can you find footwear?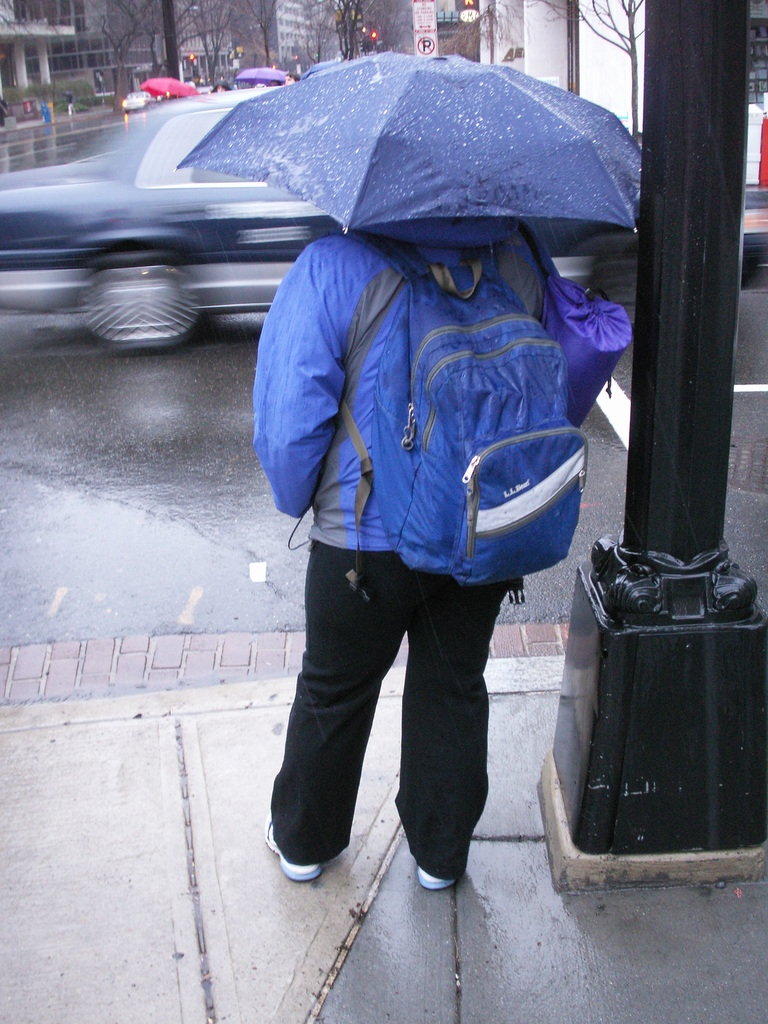
Yes, bounding box: Rect(421, 868, 463, 891).
